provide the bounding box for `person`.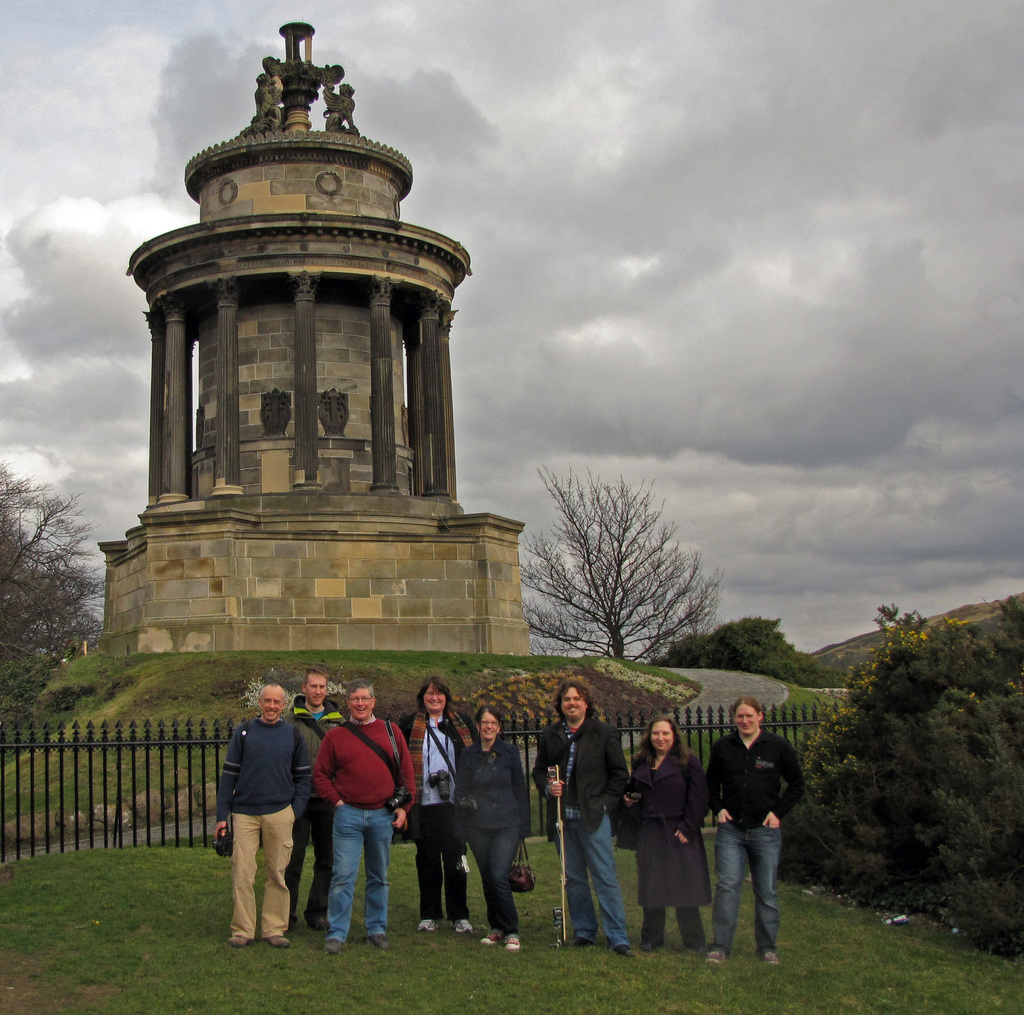
532/676/631/954.
